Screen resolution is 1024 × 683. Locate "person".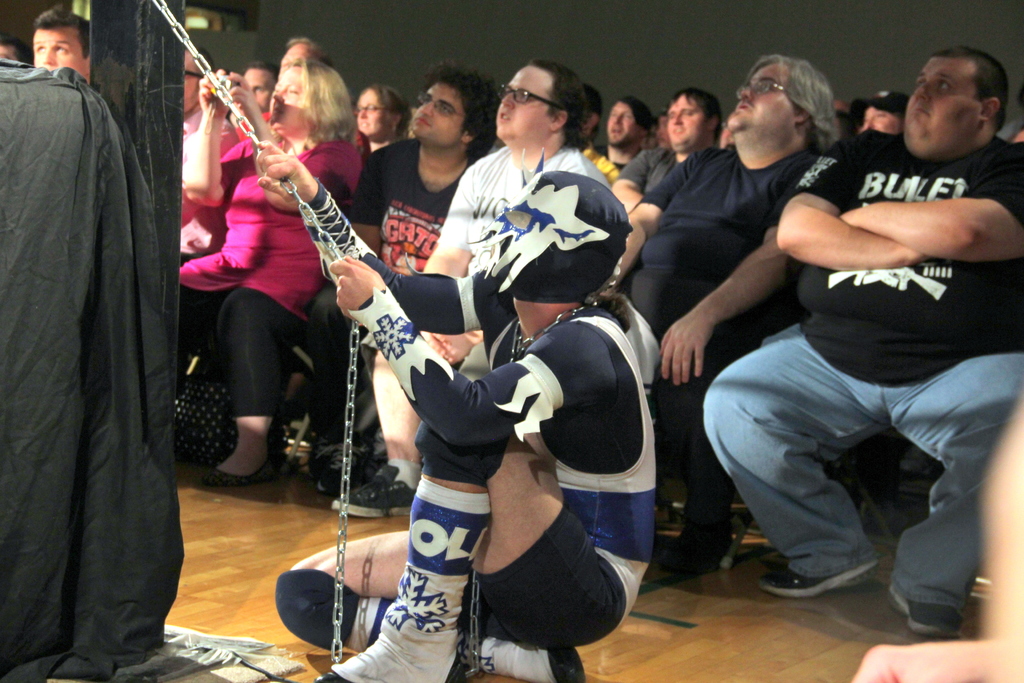
detection(257, 154, 656, 682).
